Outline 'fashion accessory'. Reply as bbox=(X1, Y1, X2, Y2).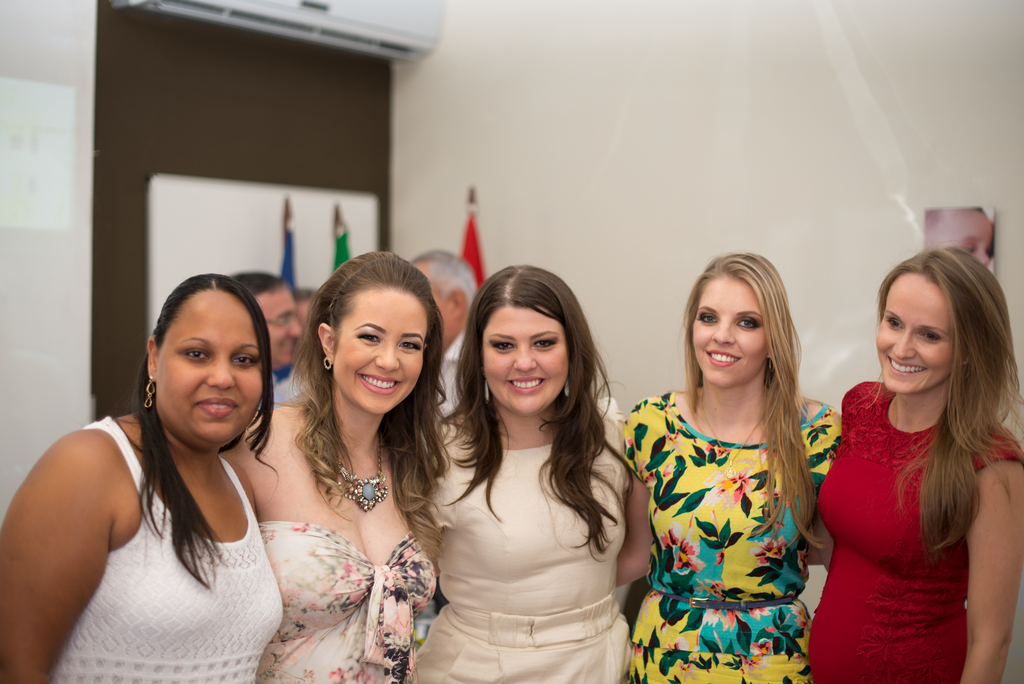
bbox=(484, 382, 490, 401).
